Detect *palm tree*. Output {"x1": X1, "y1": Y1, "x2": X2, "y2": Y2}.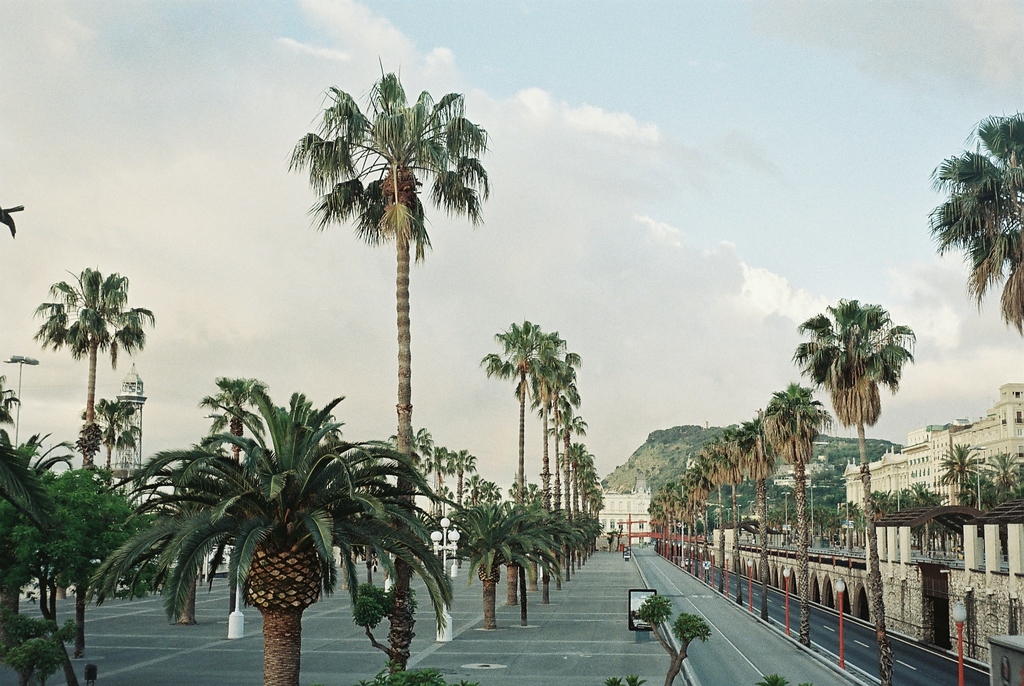
{"x1": 784, "y1": 293, "x2": 925, "y2": 684}.
